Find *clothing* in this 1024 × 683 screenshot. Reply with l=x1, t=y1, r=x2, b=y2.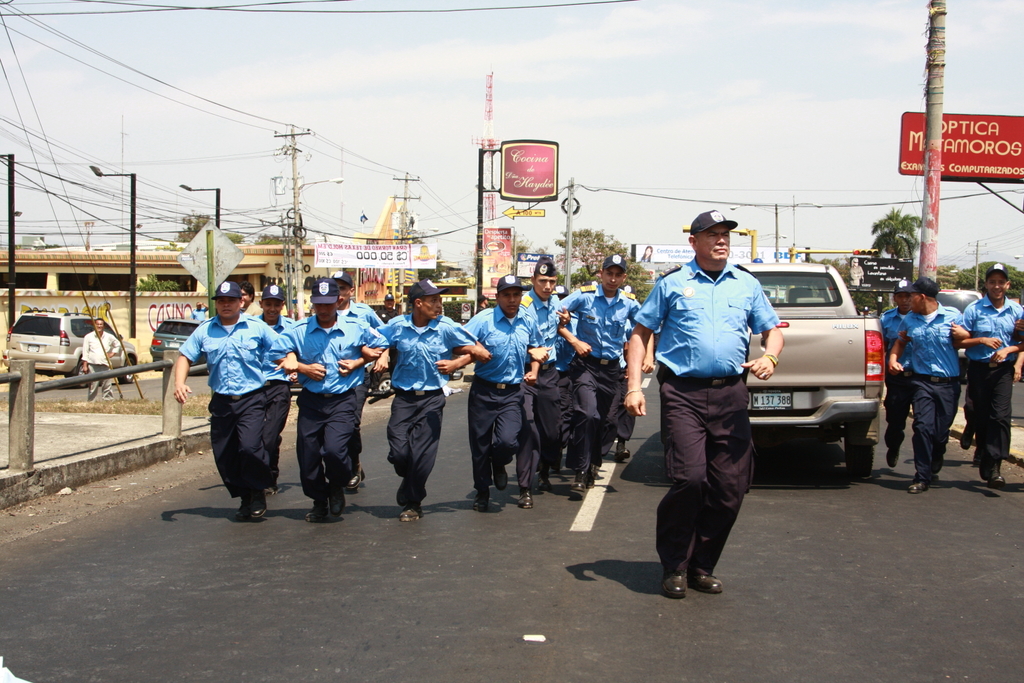
l=961, t=294, r=1023, b=486.
